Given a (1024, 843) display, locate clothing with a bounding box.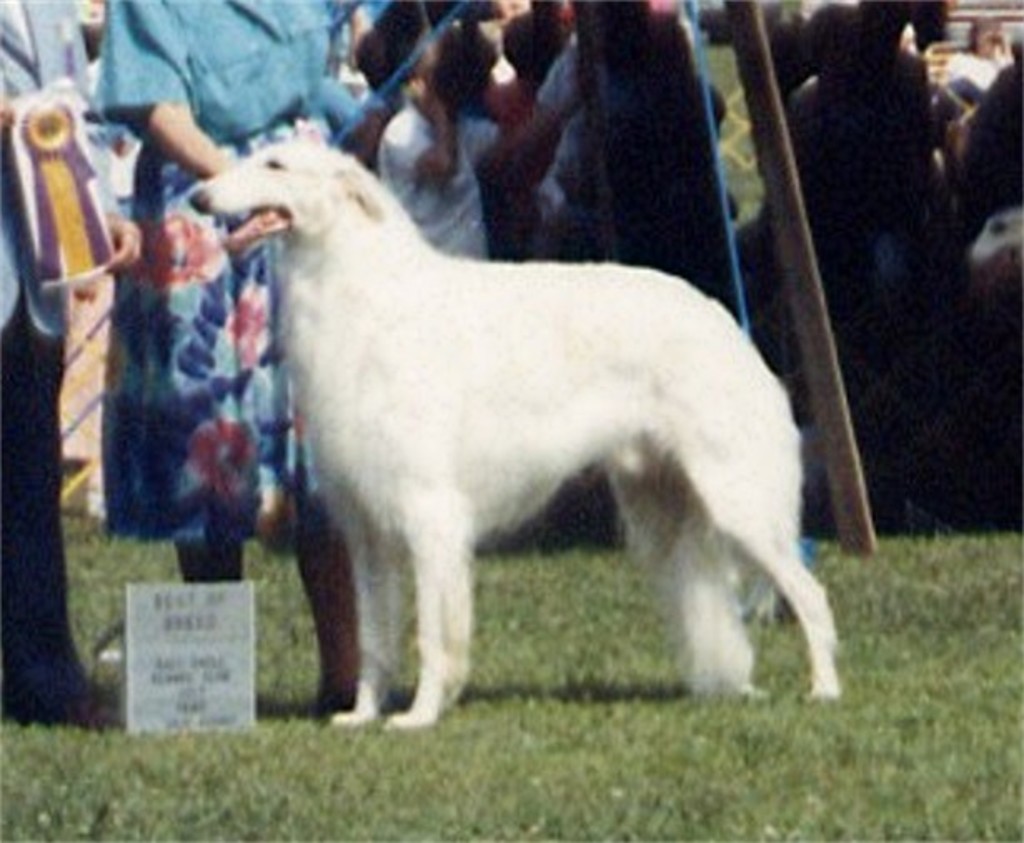
Located: box(375, 98, 513, 260).
